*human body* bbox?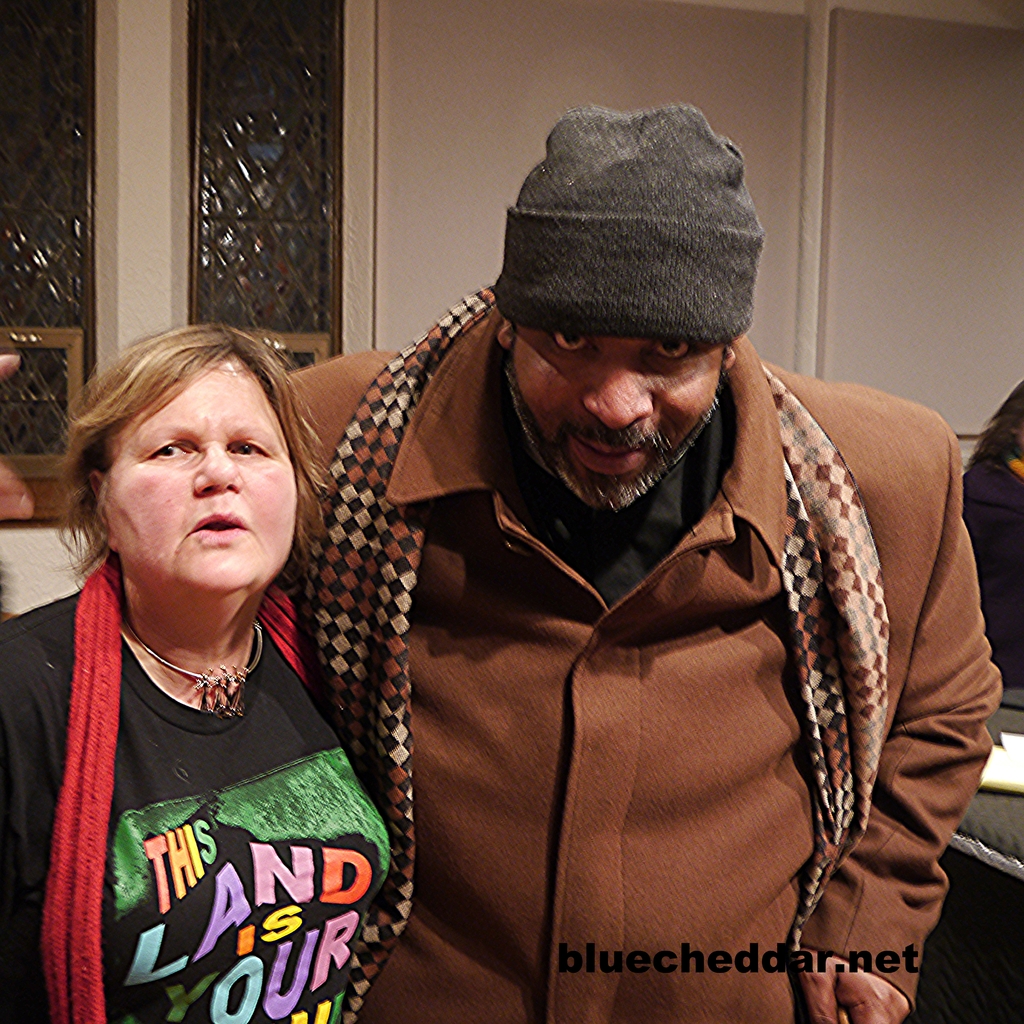
bbox=(287, 99, 1003, 1023)
